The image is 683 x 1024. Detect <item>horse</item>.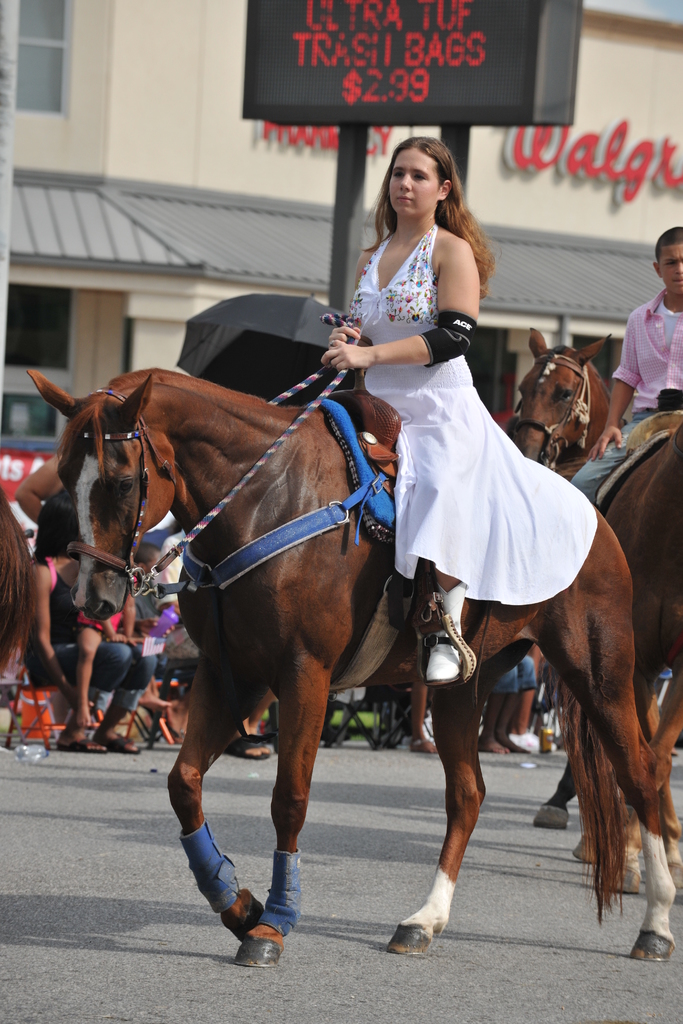
Detection: 572/415/682/883.
